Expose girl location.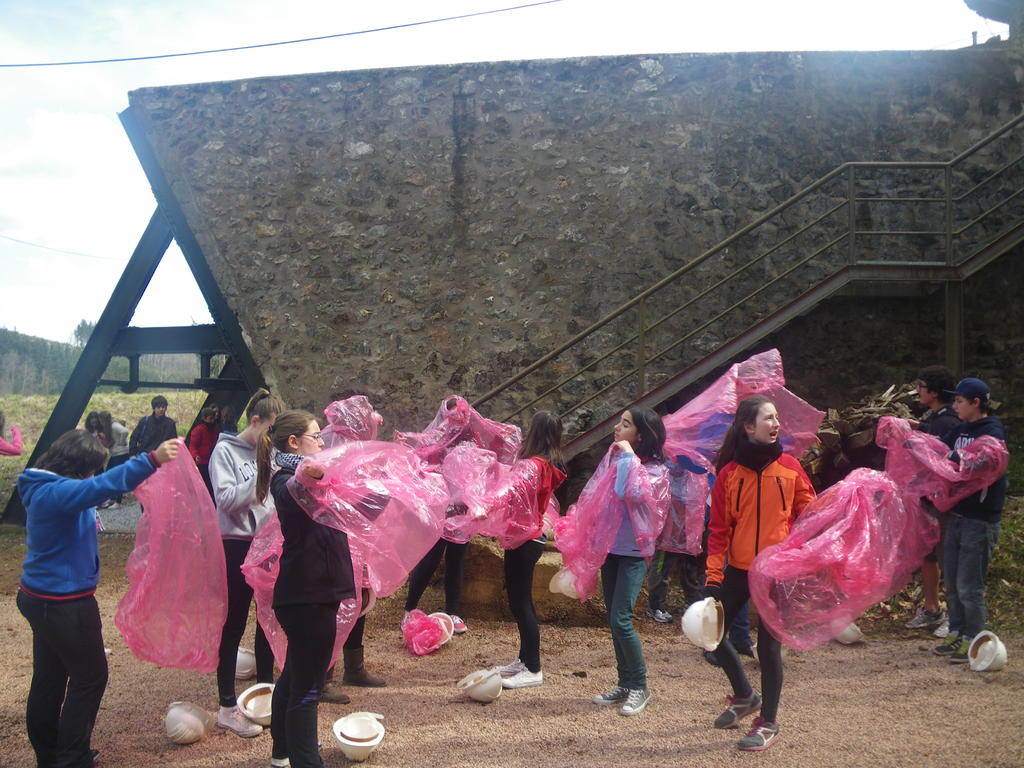
Exposed at 580, 406, 670, 717.
